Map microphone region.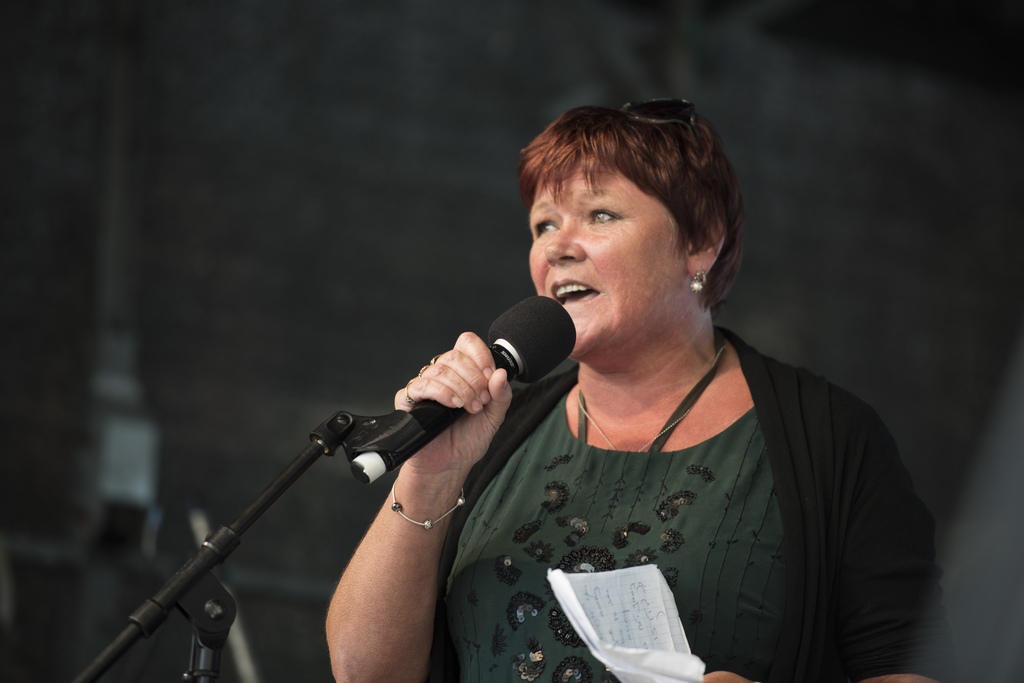
Mapped to rect(343, 292, 579, 486).
